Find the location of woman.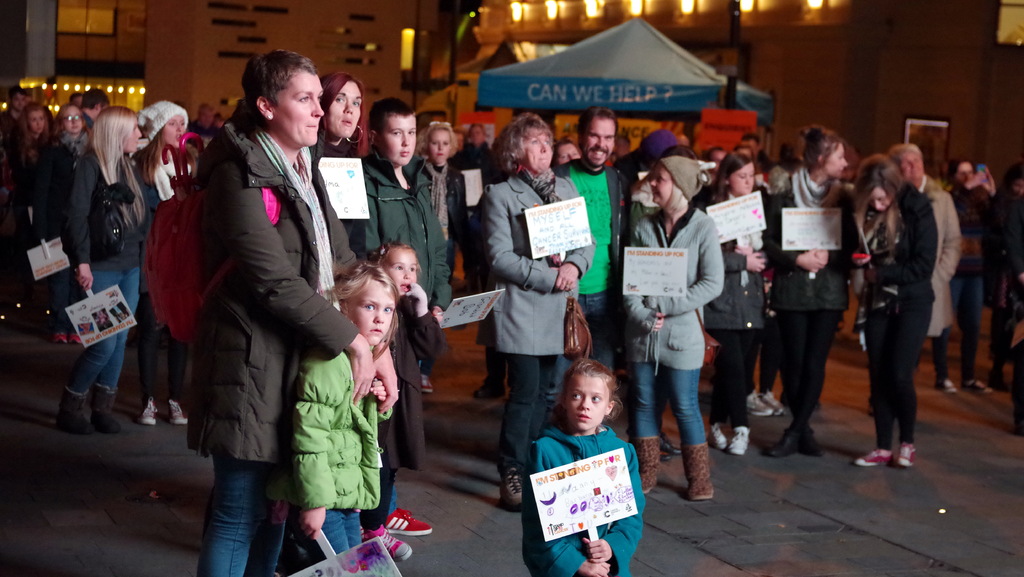
Location: bbox(930, 159, 996, 396).
